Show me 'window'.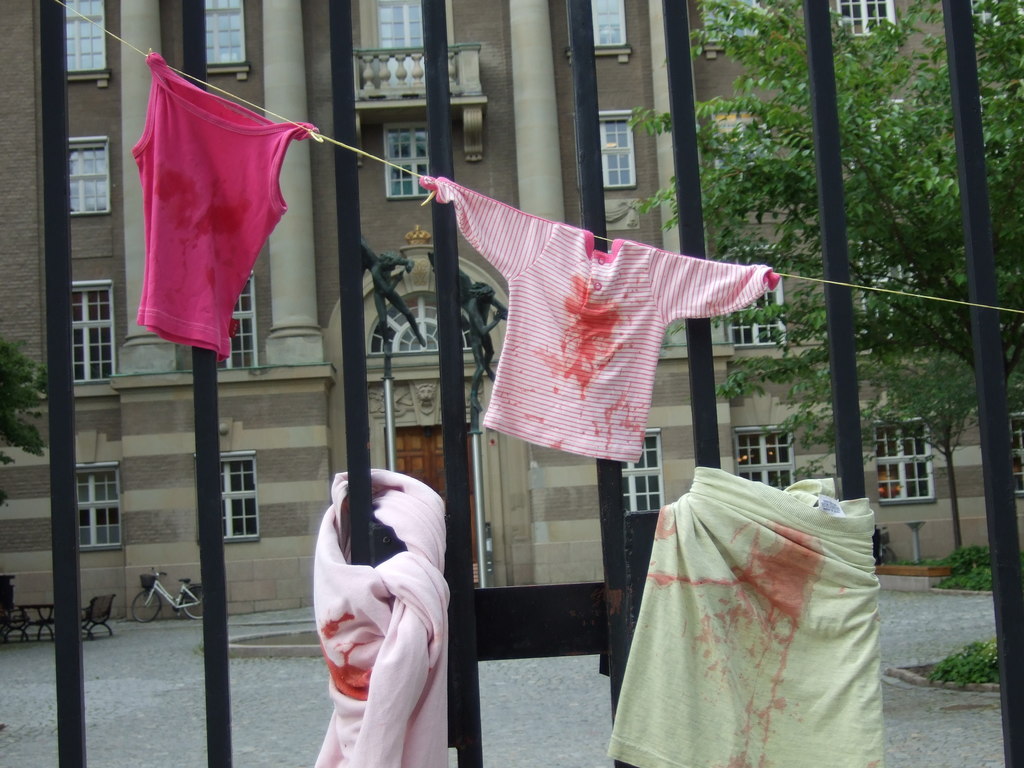
'window' is here: (x1=192, y1=452, x2=265, y2=544).
